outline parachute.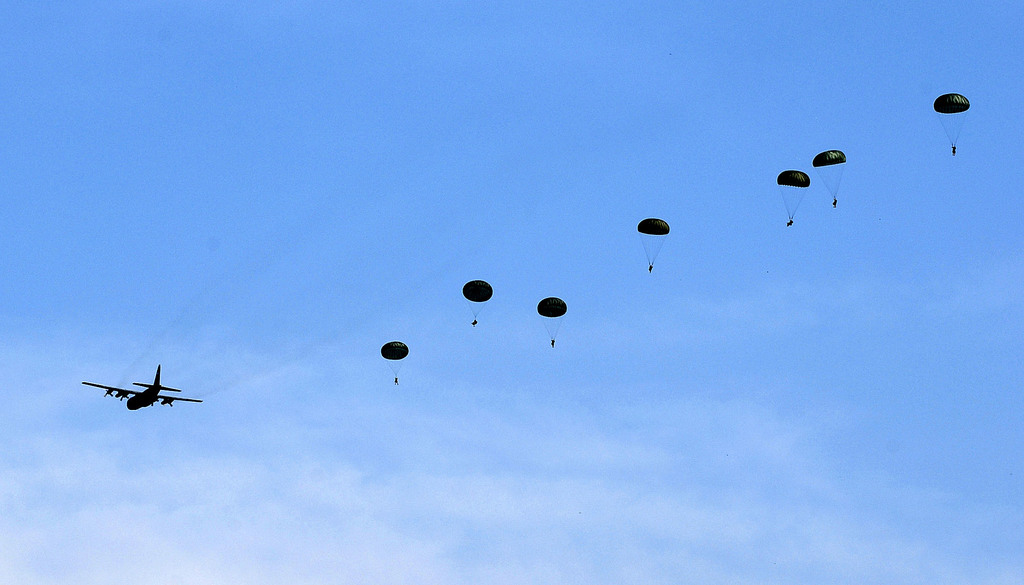
Outline: (x1=636, y1=219, x2=673, y2=266).
